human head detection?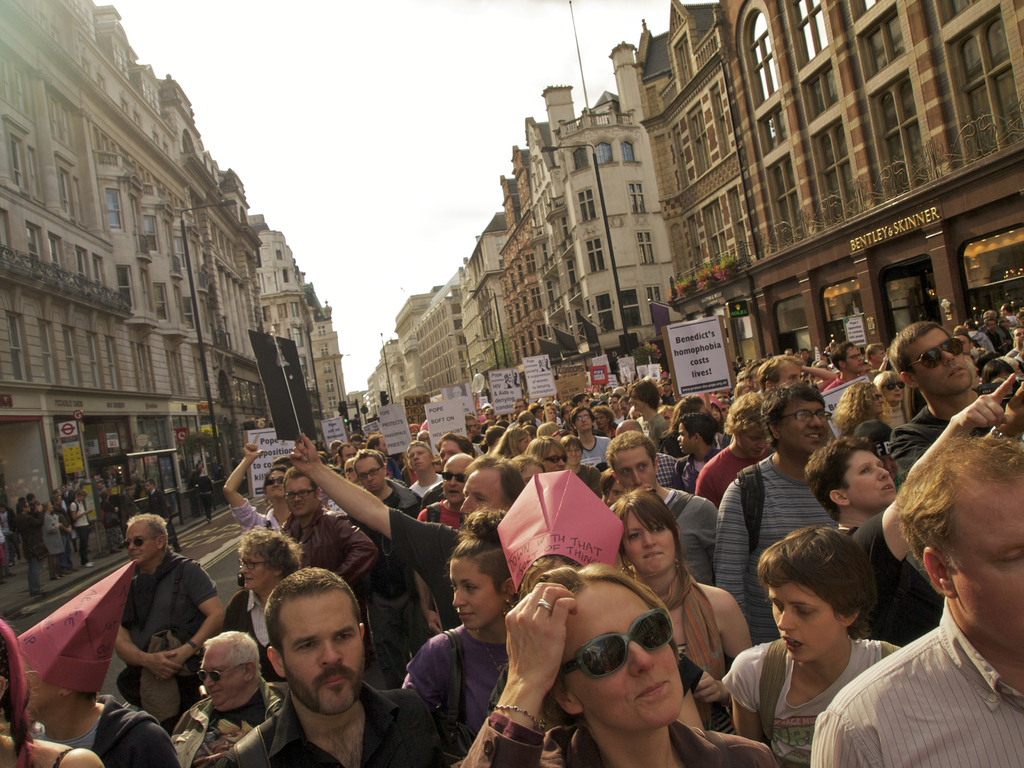
511/456/543/490
